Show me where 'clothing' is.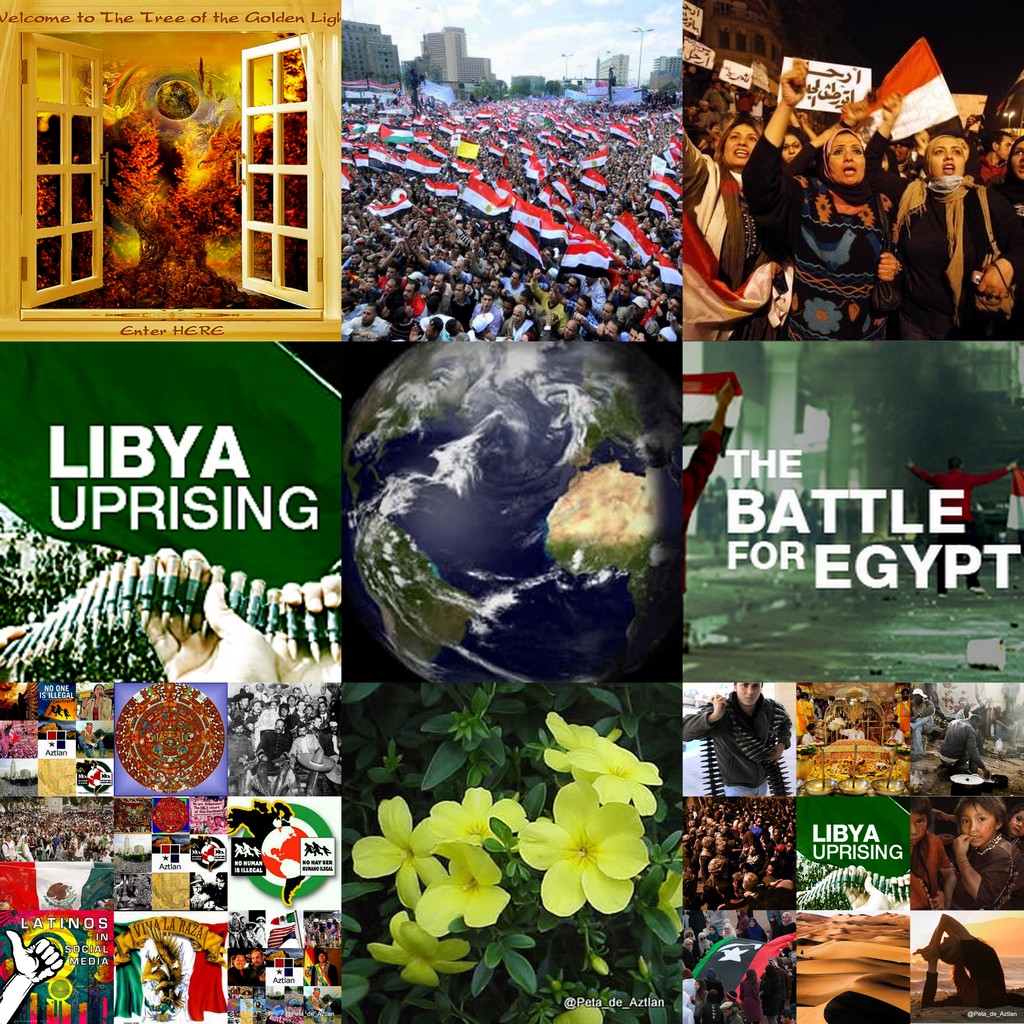
'clothing' is at region(715, 879, 732, 909).
